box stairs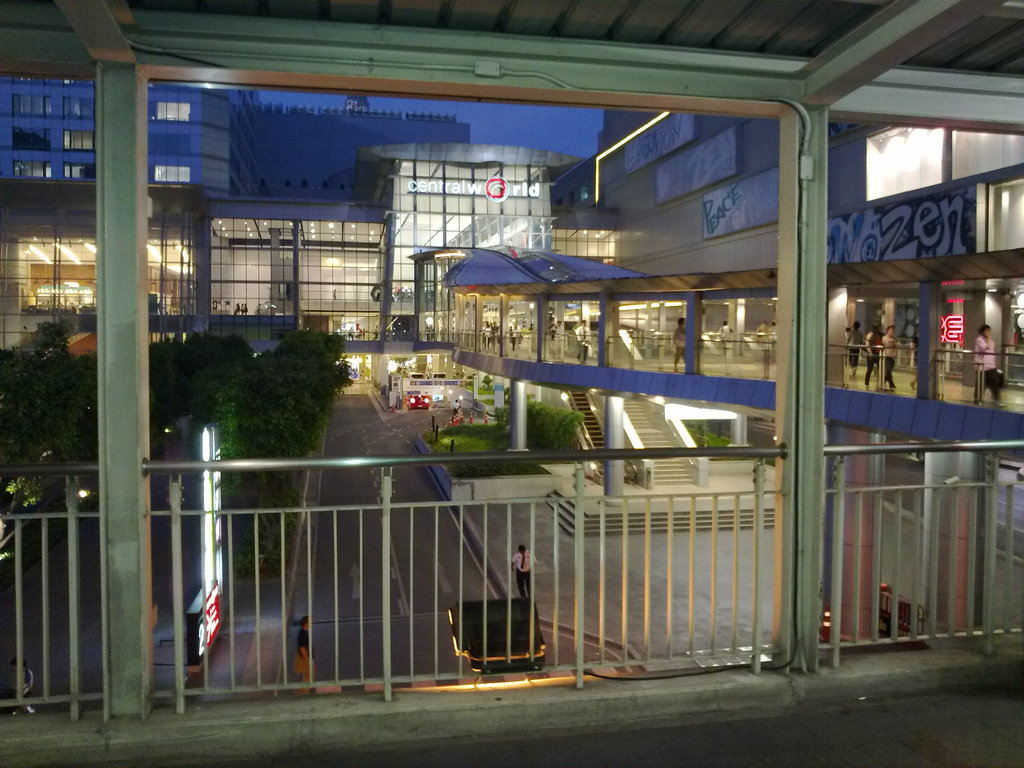
541,490,778,539
